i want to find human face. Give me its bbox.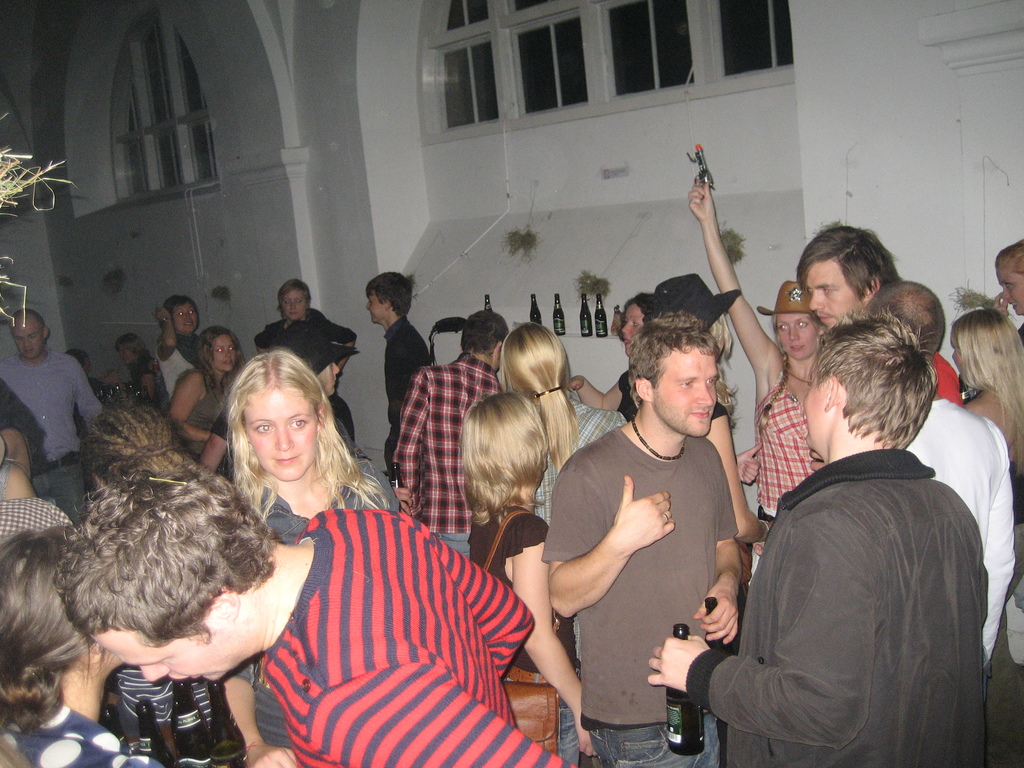
769,312,820,357.
